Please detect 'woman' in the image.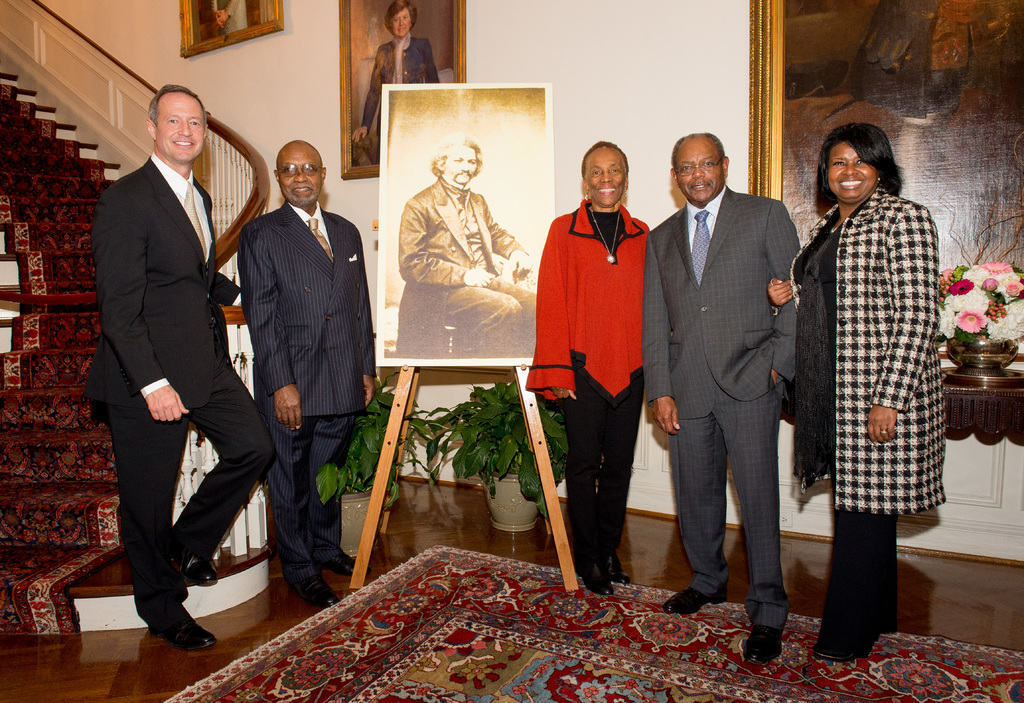
767 122 945 661.
